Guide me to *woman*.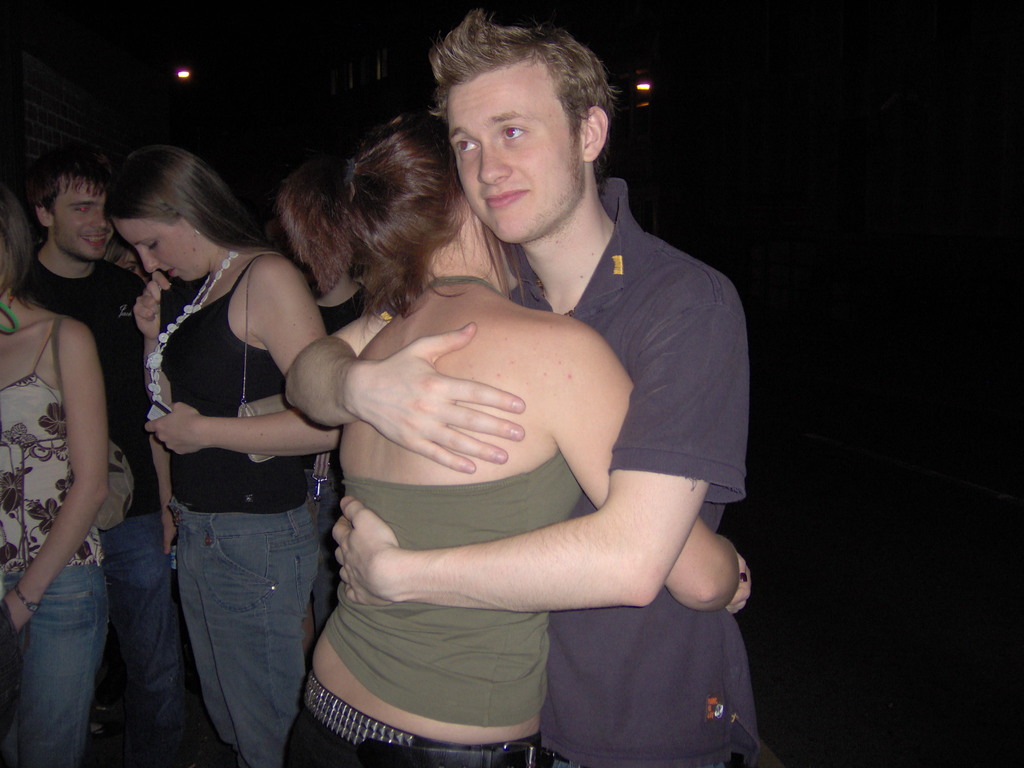
Guidance: (0, 182, 109, 767).
